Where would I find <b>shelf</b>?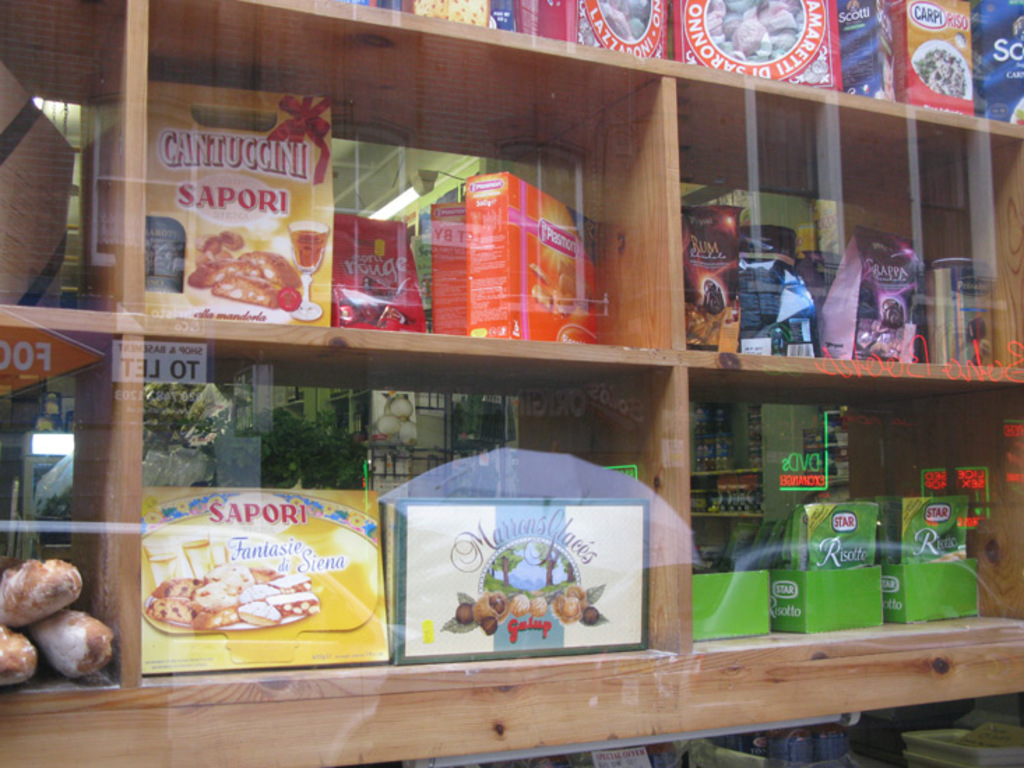
At <bbox>0, 0, 131, 311</bbox>.
